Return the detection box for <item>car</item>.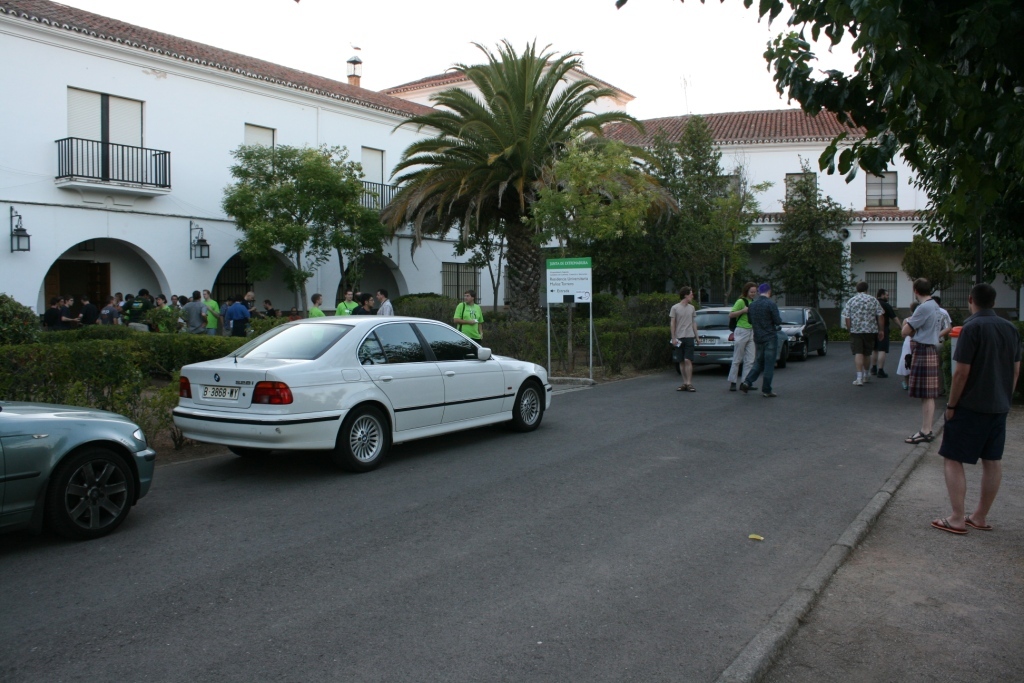
detection(173, 298, 552, 472).
